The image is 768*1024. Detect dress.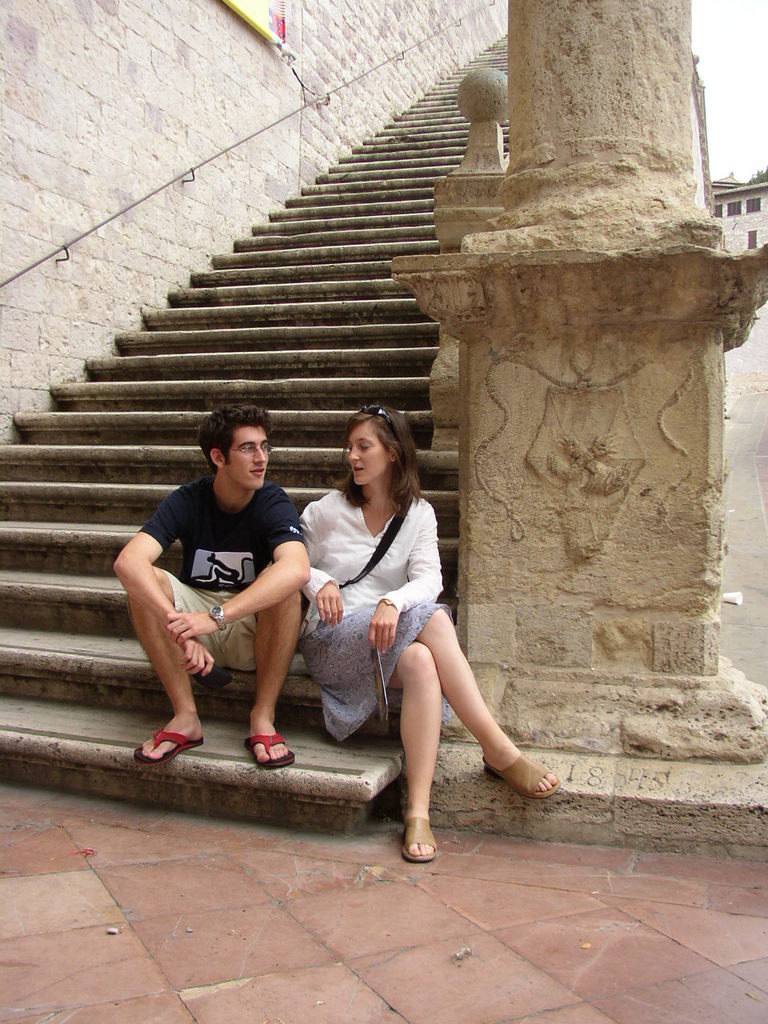
Detection: [300, 479, 442, 740].
